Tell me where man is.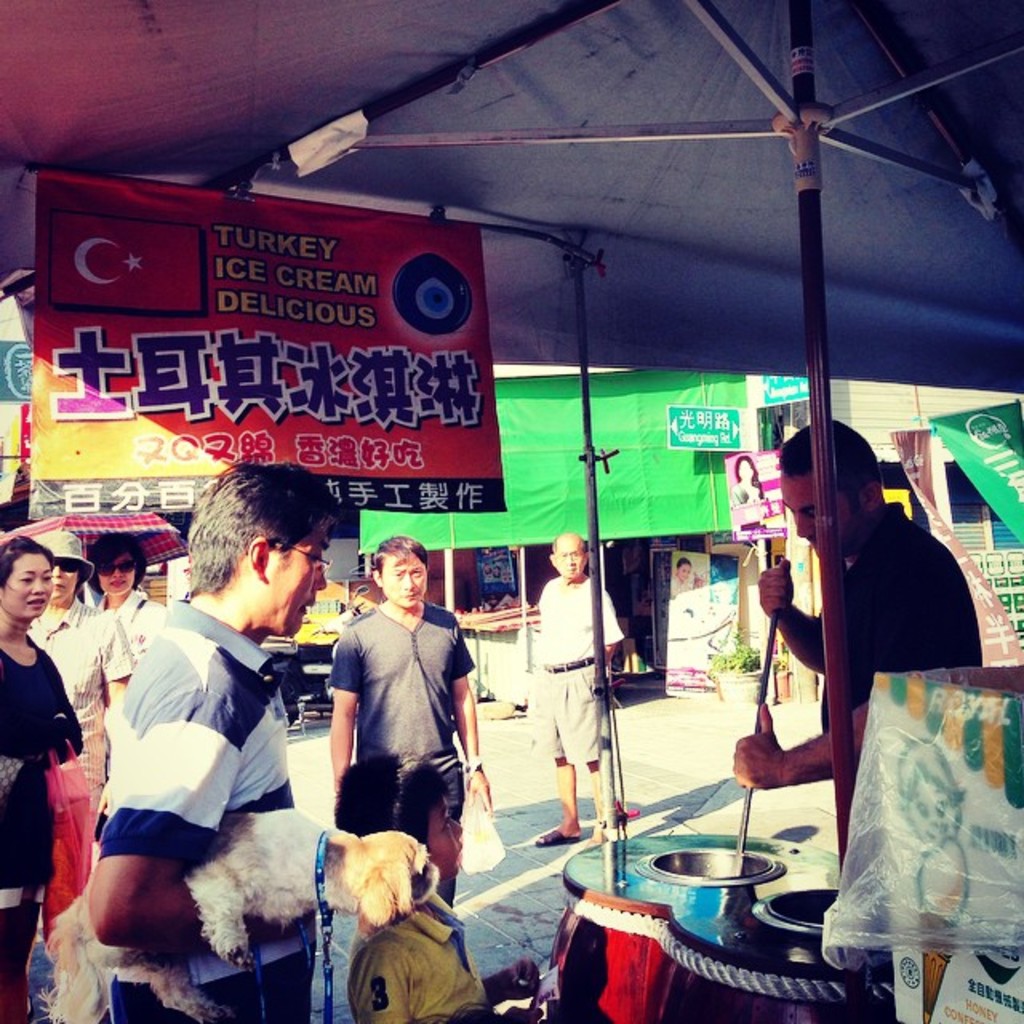
man is at <bbox>733, 416, 986, 782</bbox>.
